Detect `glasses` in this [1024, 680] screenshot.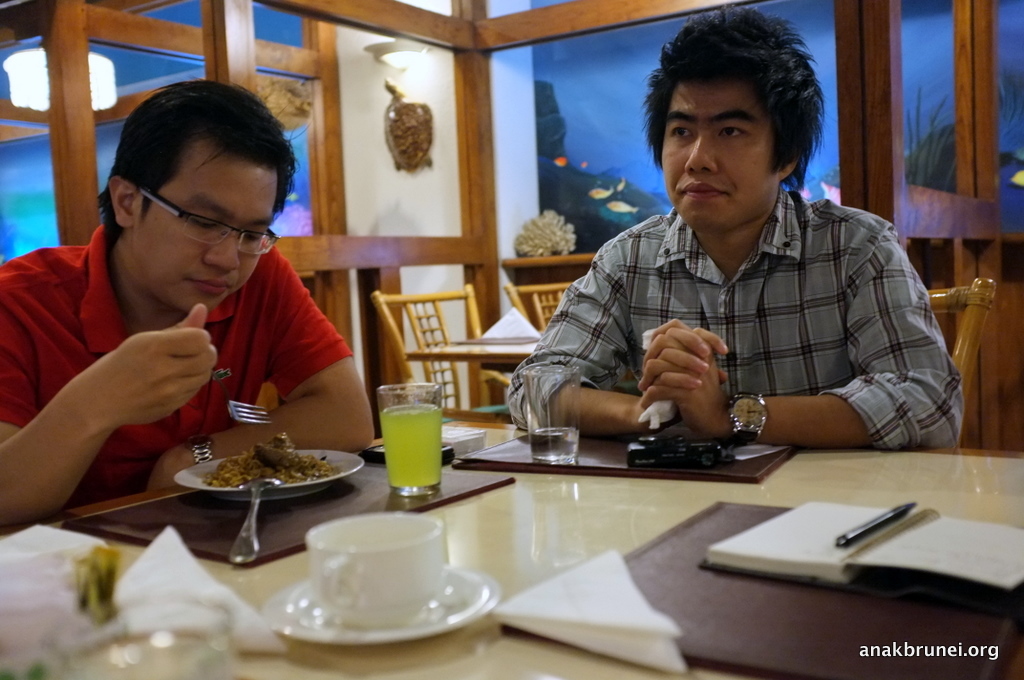
Detection: crop(122, 195, 266, 245).
